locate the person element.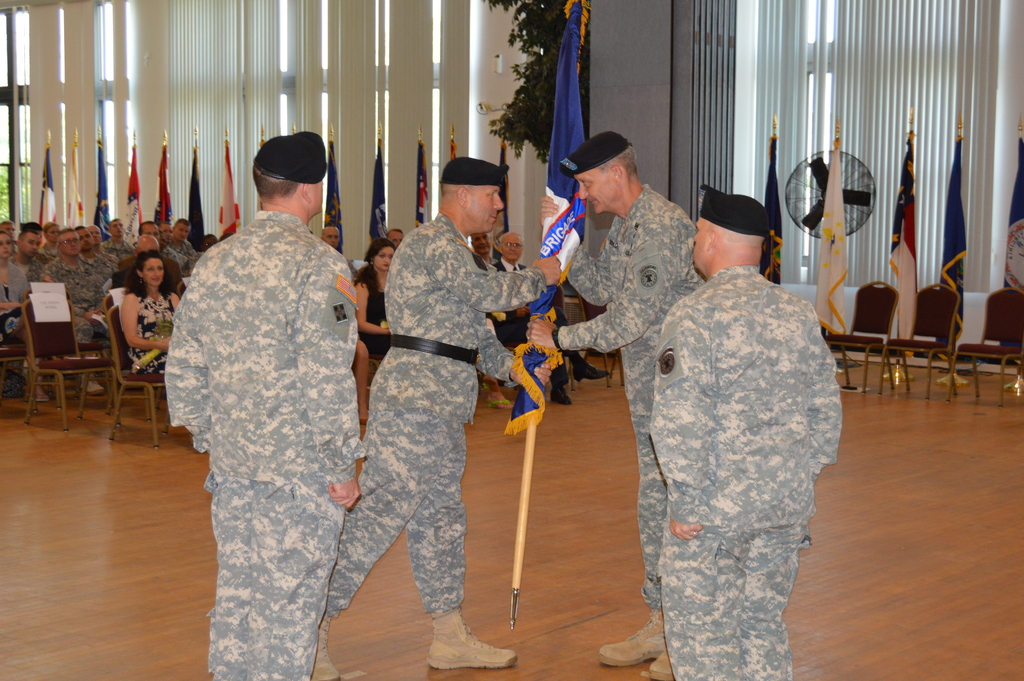
Element bbox: x1=646 y1=181 x2=845 y2=680.
